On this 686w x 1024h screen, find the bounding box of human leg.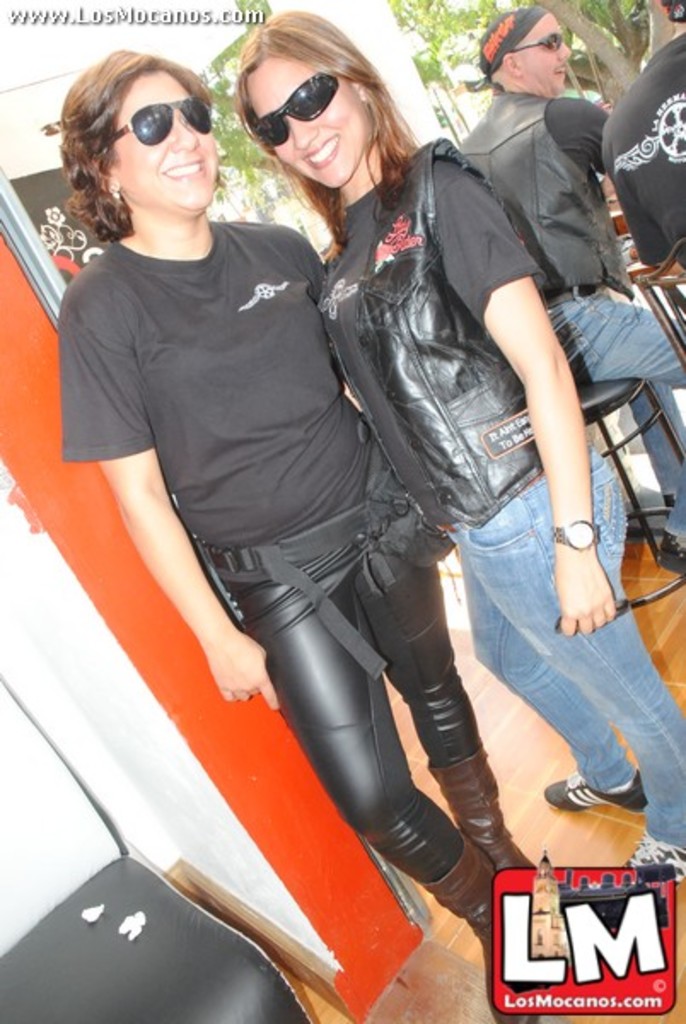
Bounding box: box(543, 292, 684, 394).
